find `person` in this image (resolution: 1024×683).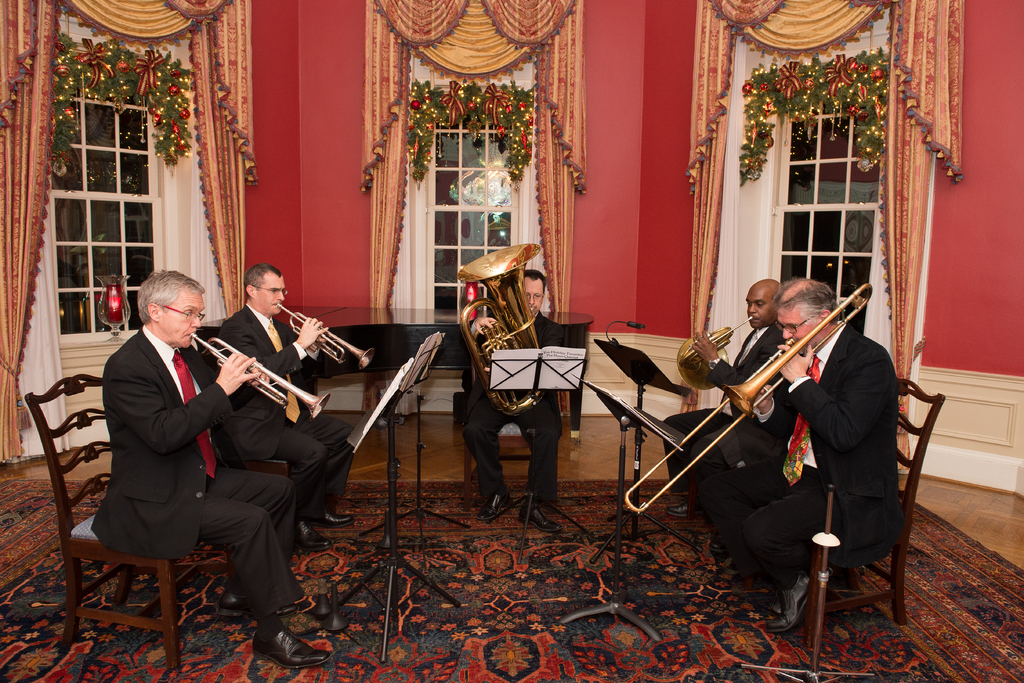
90, 267, 335, 668.
